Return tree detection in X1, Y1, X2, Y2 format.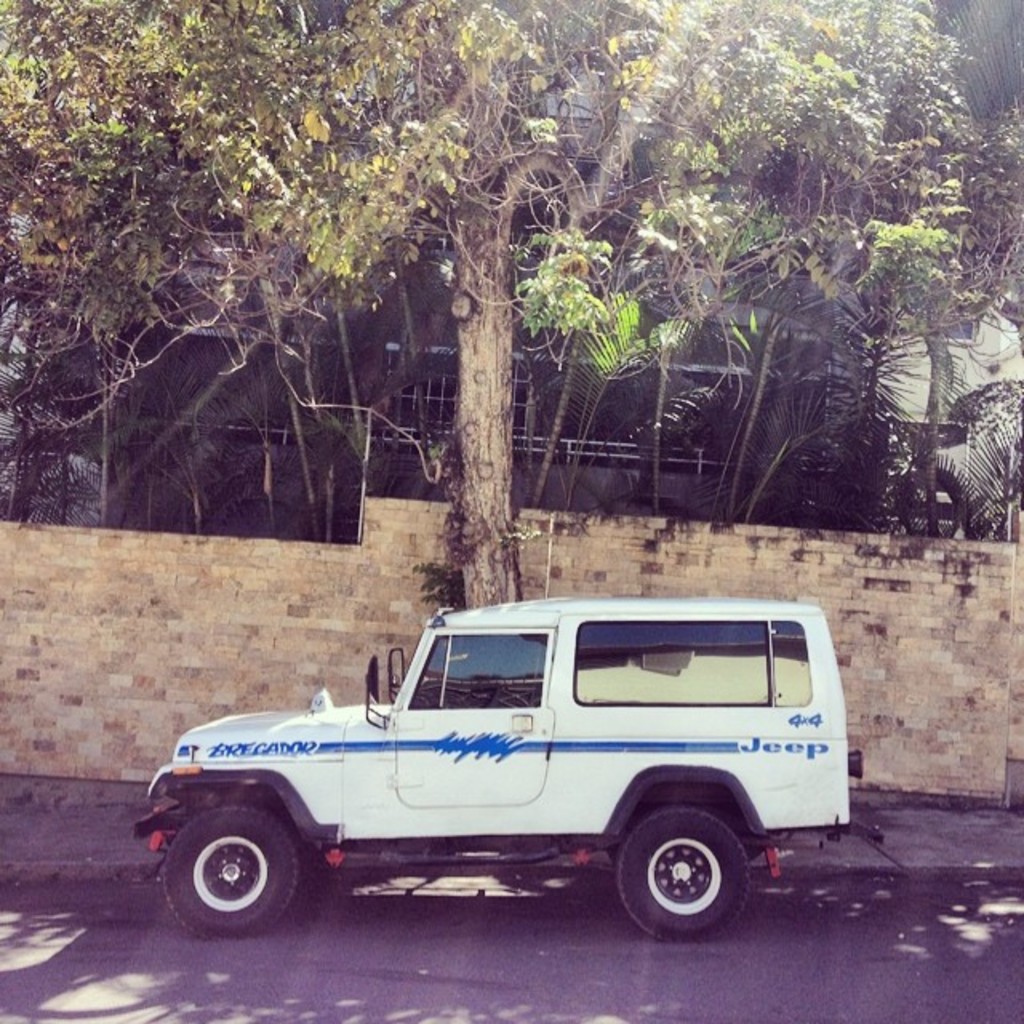
0, 0, 971, 610.
